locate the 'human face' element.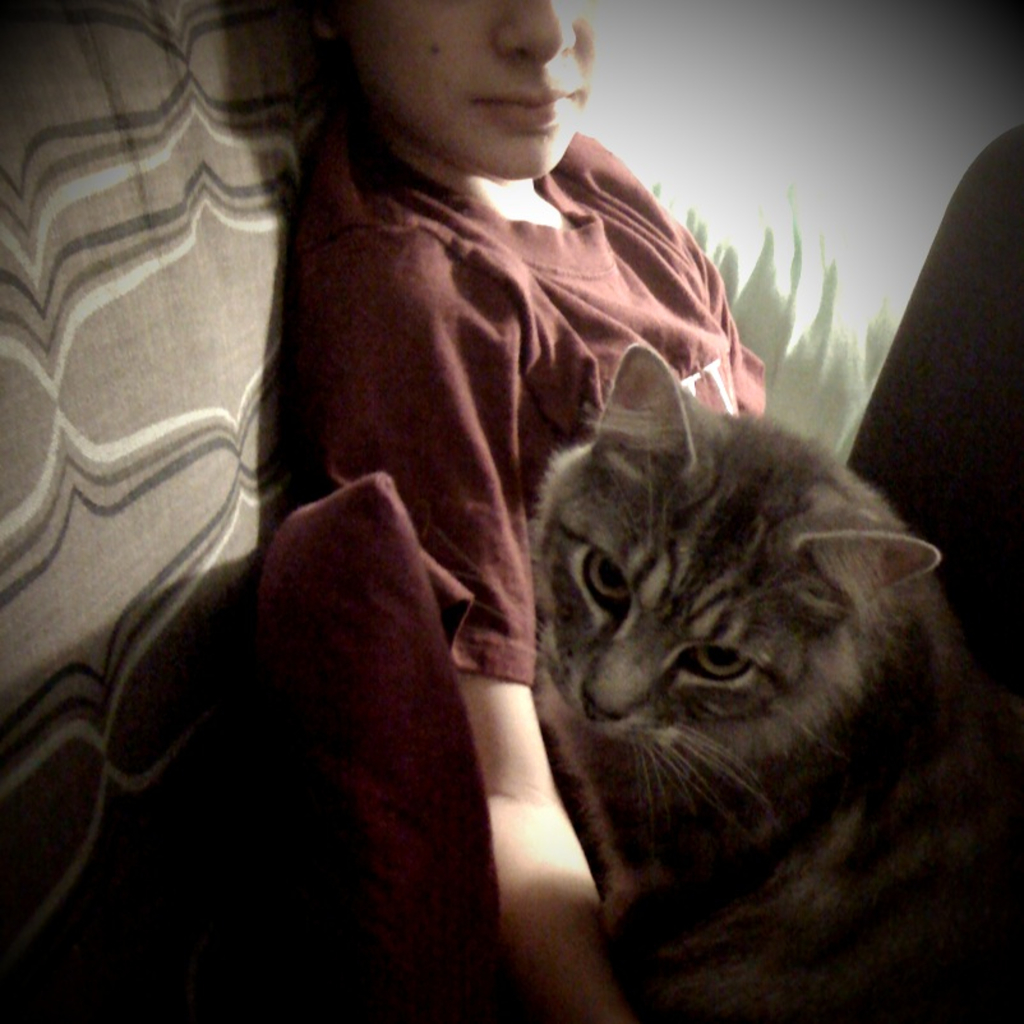
Element bbox: x1=332, y1=0, x2=598, y2=183.
